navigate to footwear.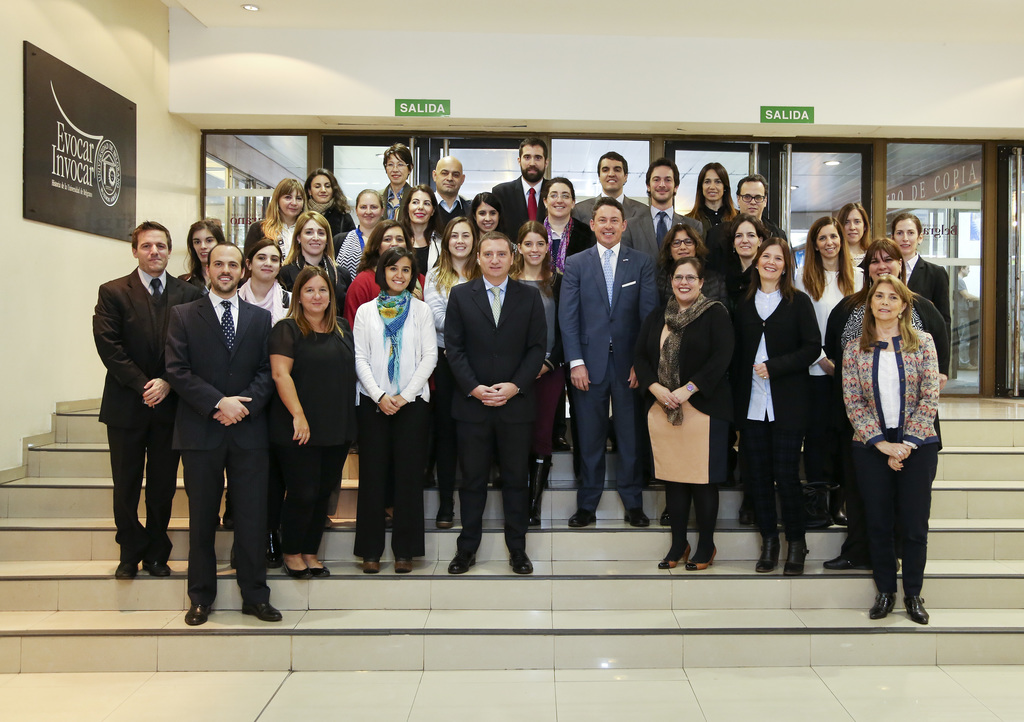
Navigation target: 391,555,410,574.
